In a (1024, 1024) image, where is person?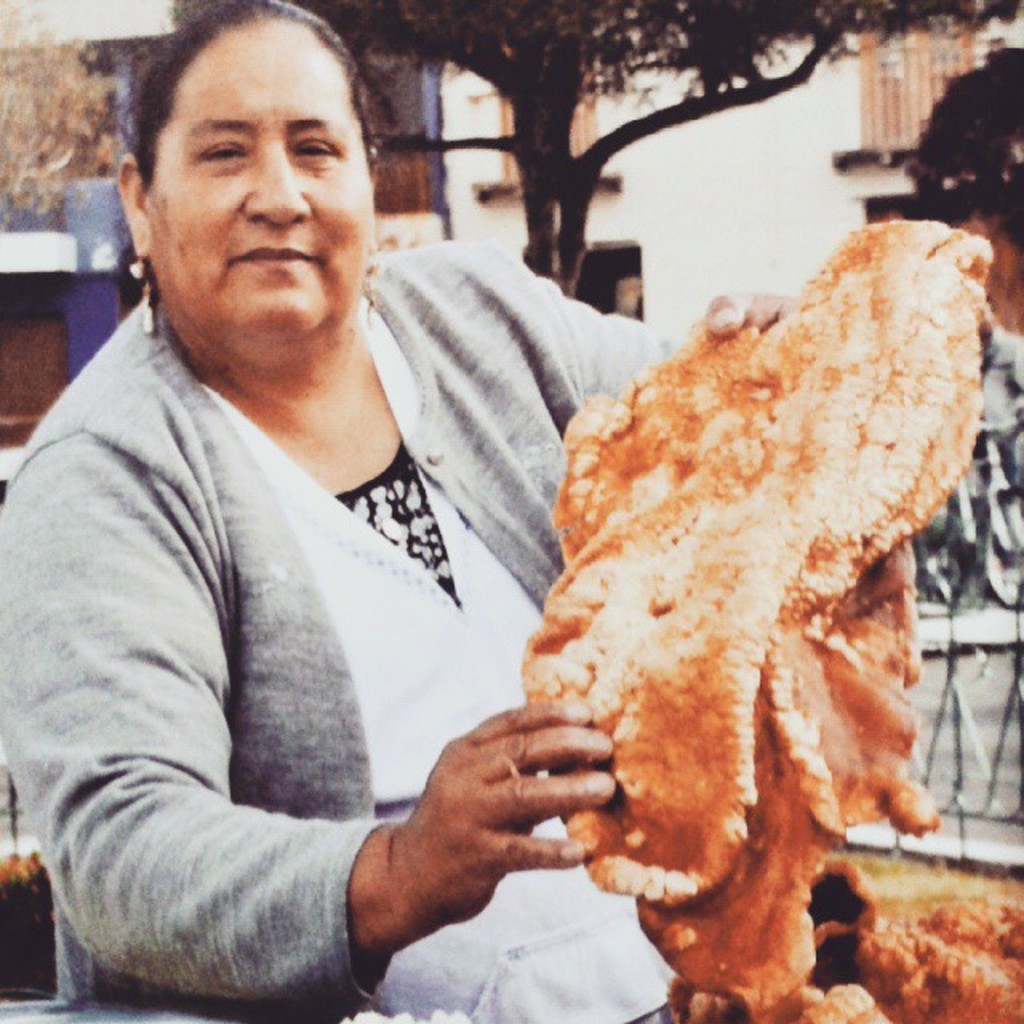
(0,0,798,1021).
